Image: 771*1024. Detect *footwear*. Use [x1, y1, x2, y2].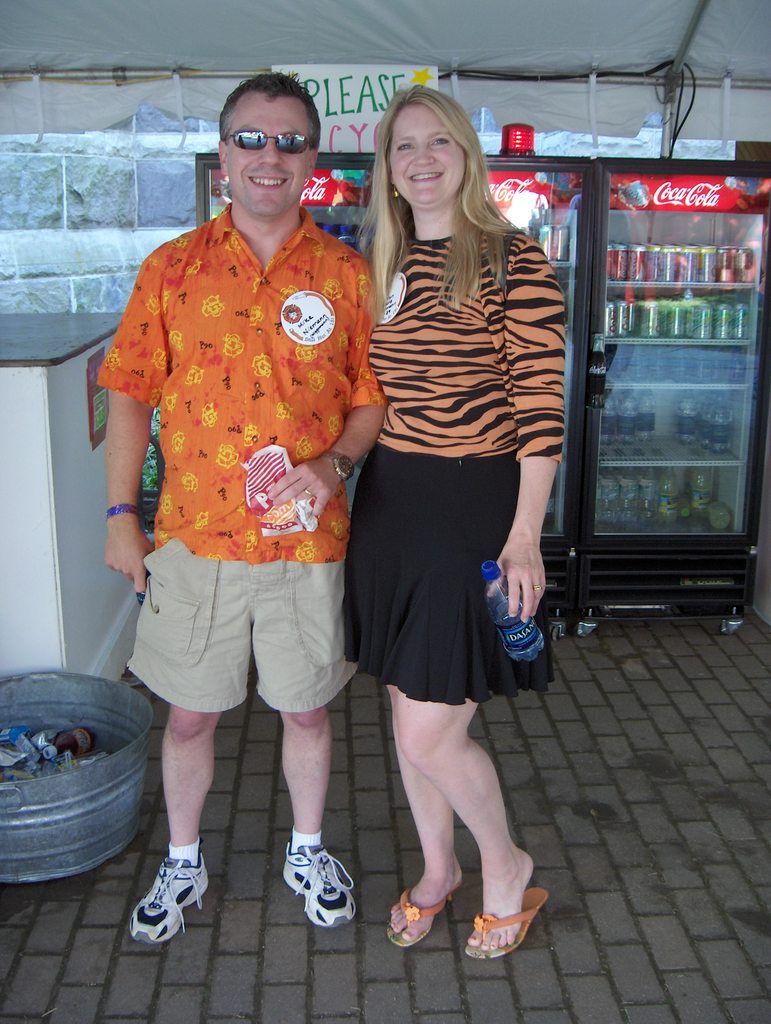
[462, 885, 553, 961].
